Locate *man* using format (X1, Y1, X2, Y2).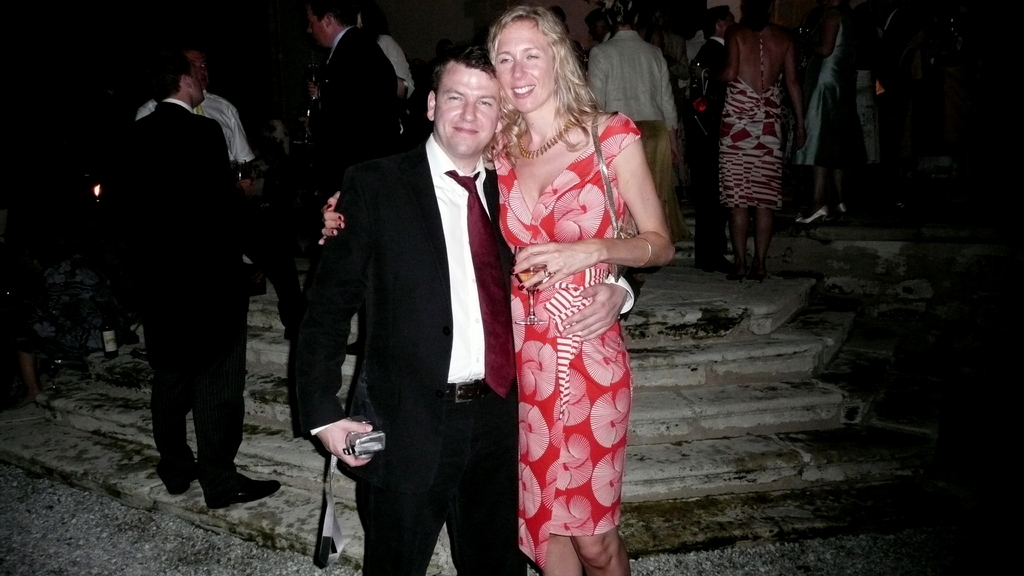
(107, 26, 271, 511).
